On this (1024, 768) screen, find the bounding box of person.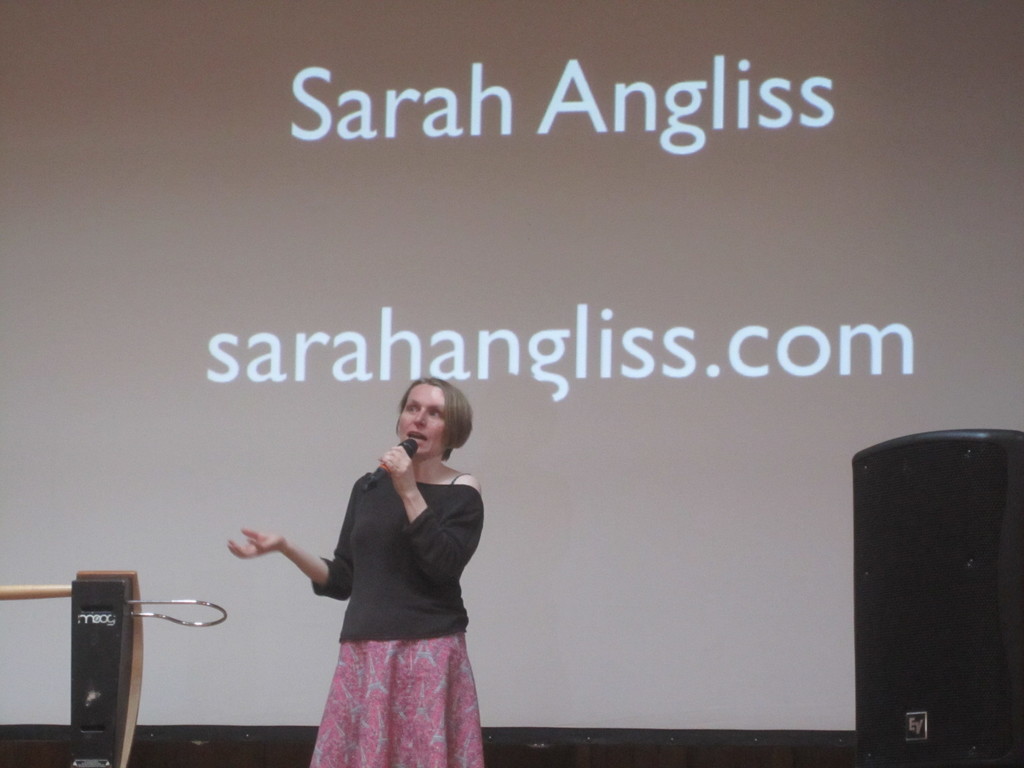
Bounding box: locate(266, 349, 499, 767).
